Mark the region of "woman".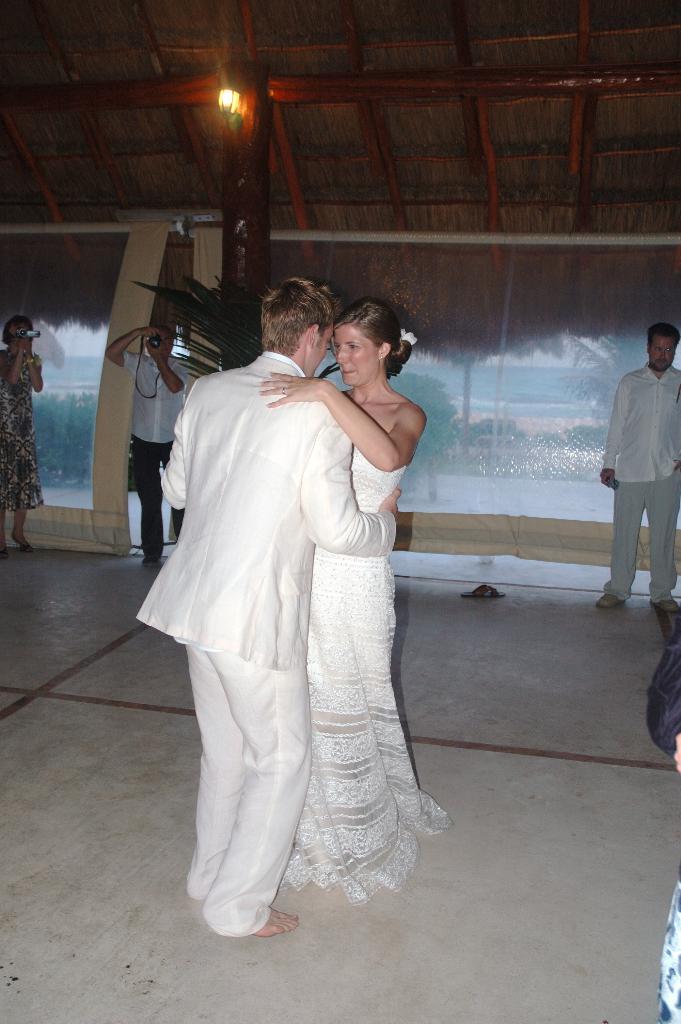
Region: x1=261, y1=294, x2=444, y2=906.
